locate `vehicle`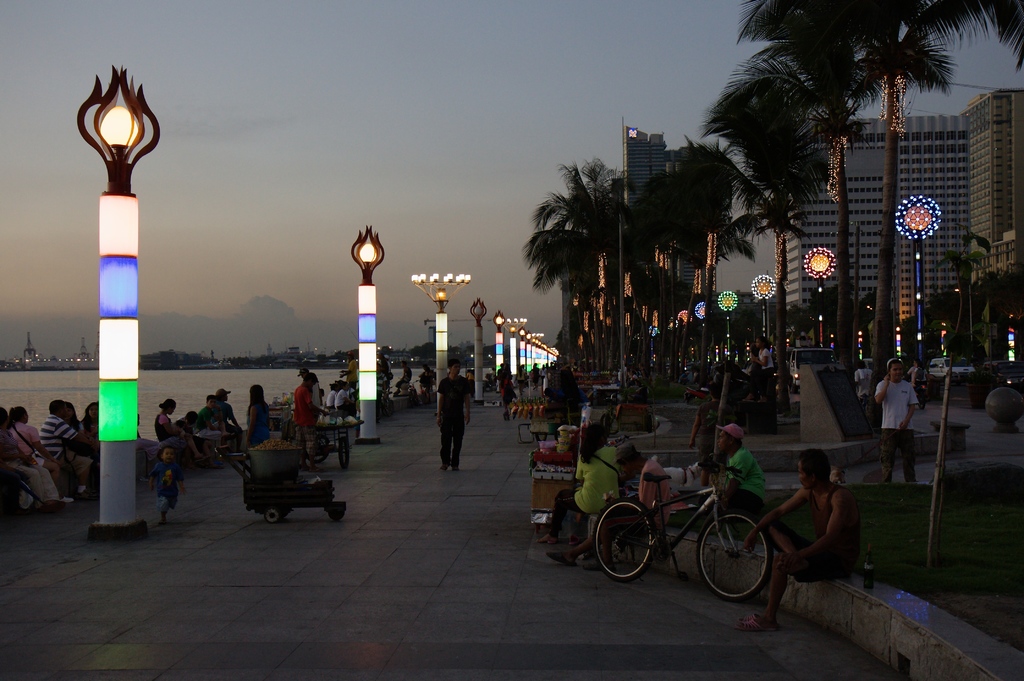
BBox(593, 472, 773, 597)
